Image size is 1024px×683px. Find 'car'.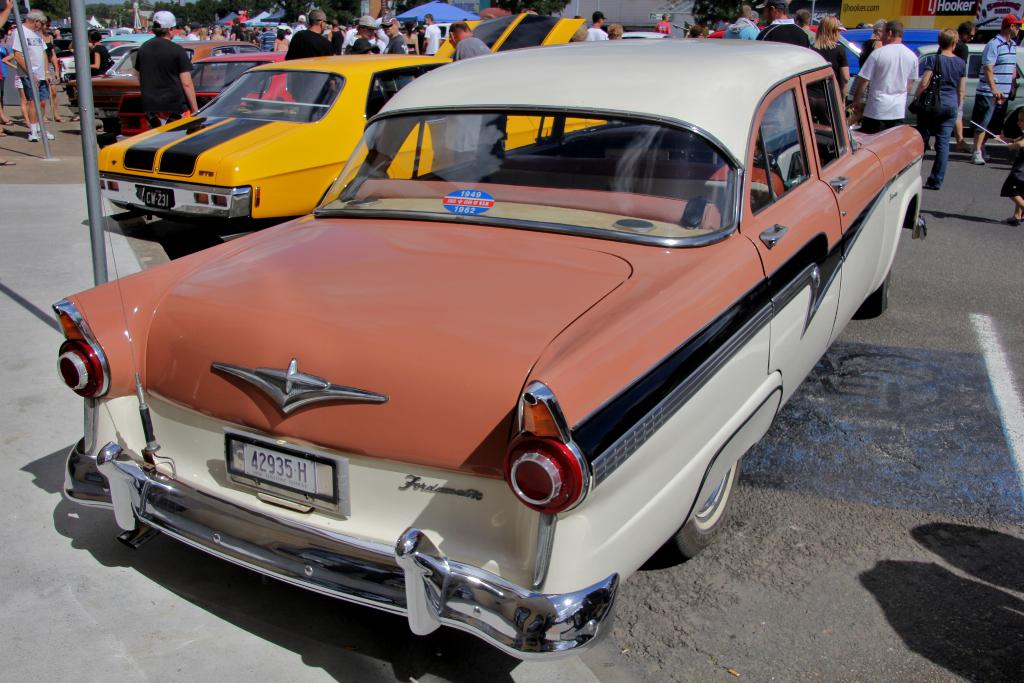
(left=921, top=38, right=1023, bottom=125).
